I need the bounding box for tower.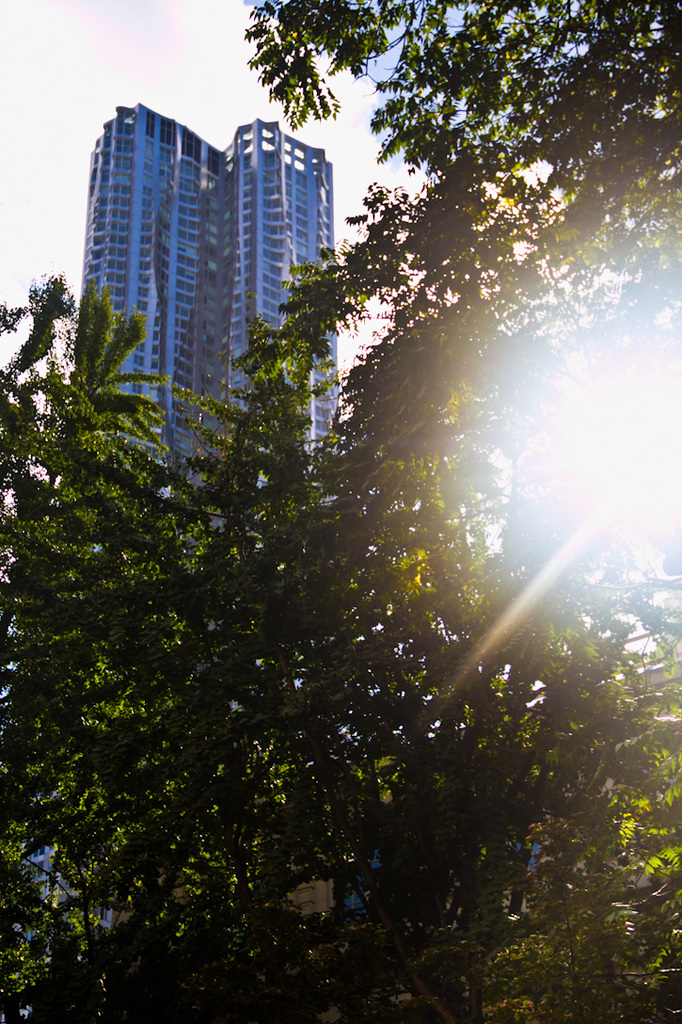
Here it is: <box>79,99,346,530</box>.
